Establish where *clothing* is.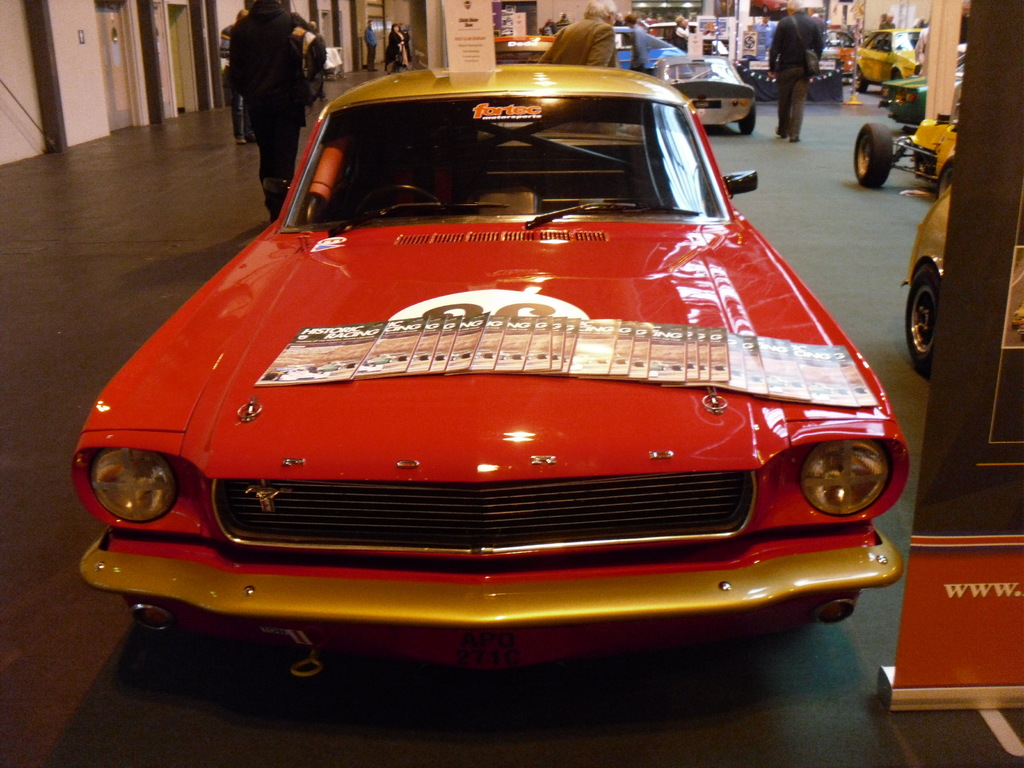
Established at [x1=768, y1=10, x2=831, y2=134].
